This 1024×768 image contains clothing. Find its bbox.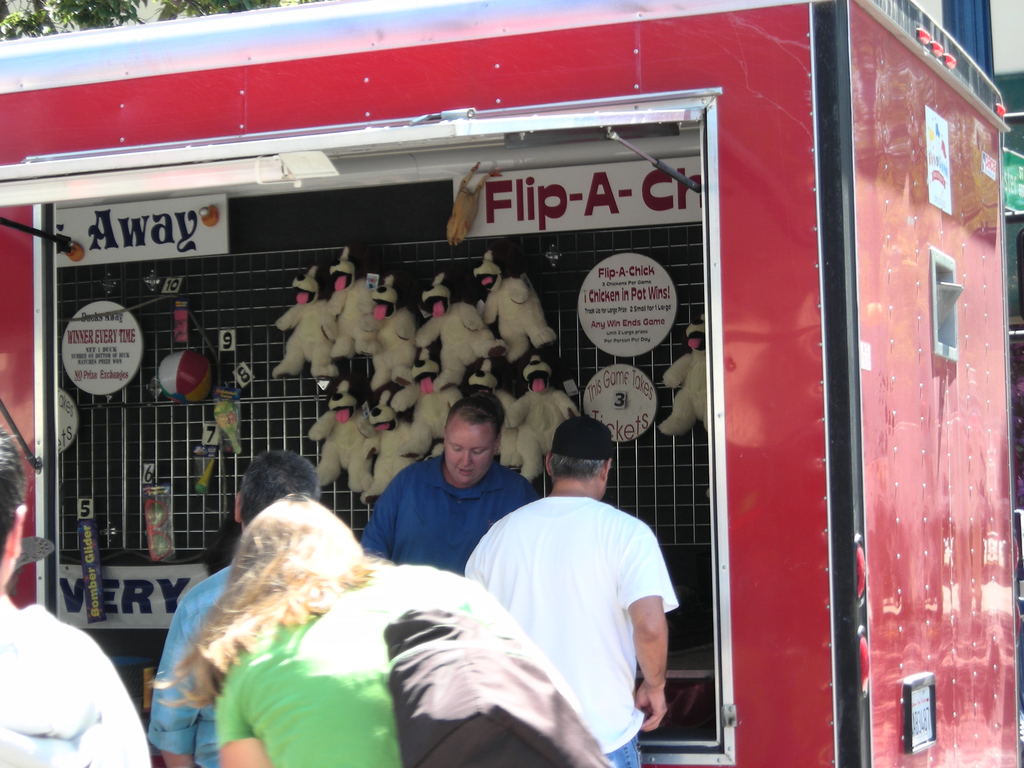
[left=0, top=595, right=147, bottom=766].
